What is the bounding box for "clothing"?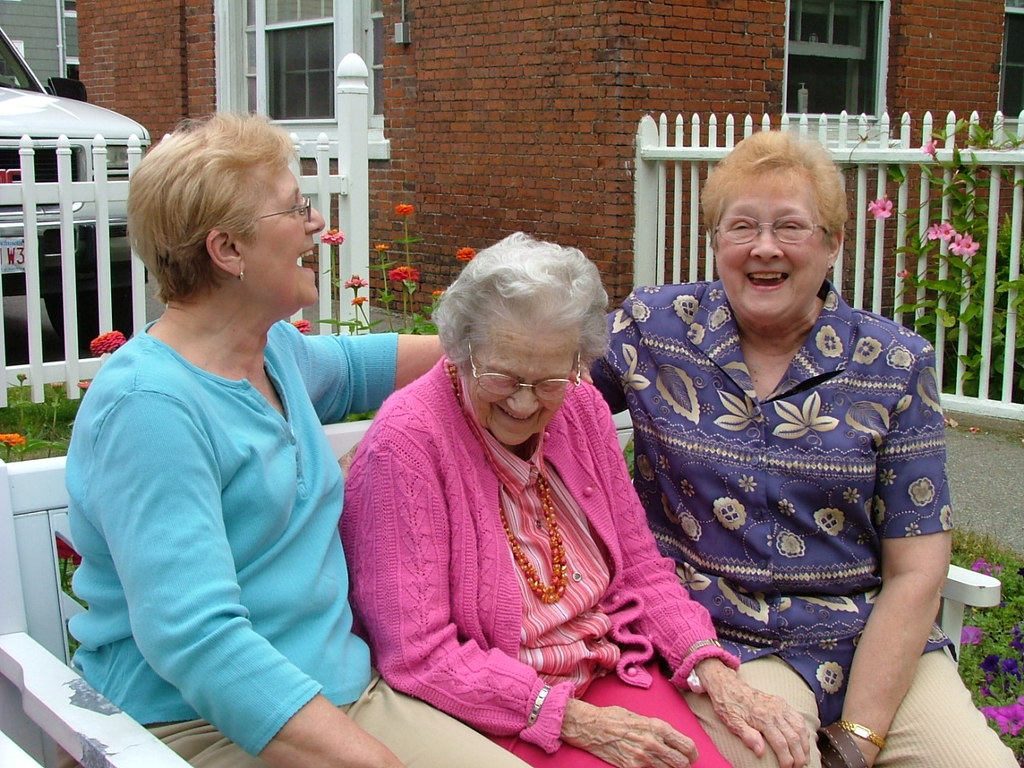
box=[59, 318, 534, 767].
